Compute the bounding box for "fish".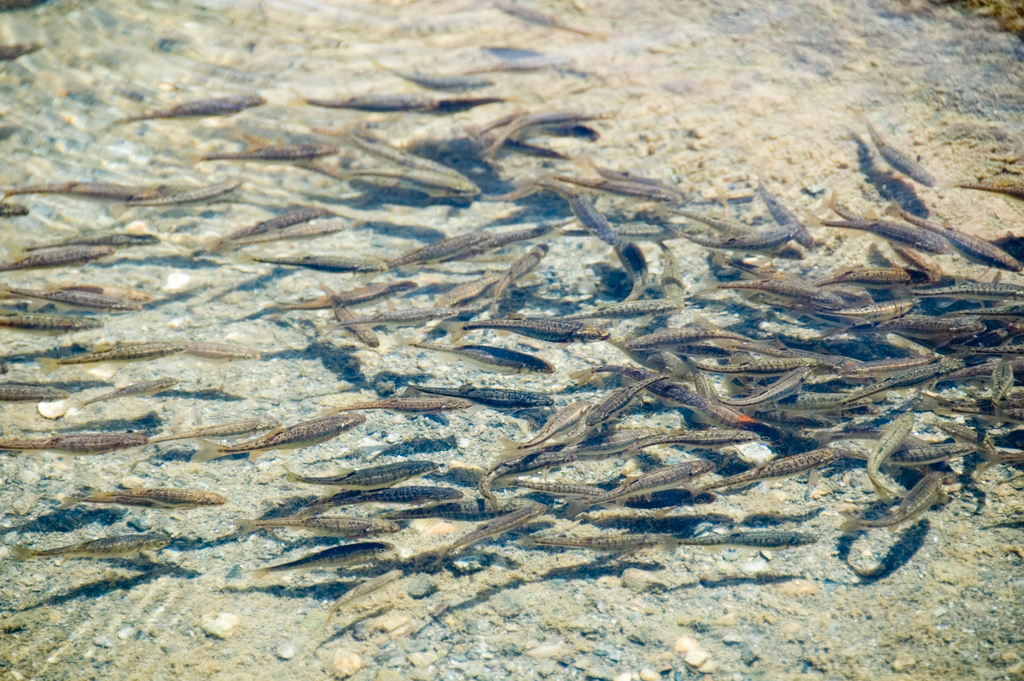
box(801, 208, 879, 231).
